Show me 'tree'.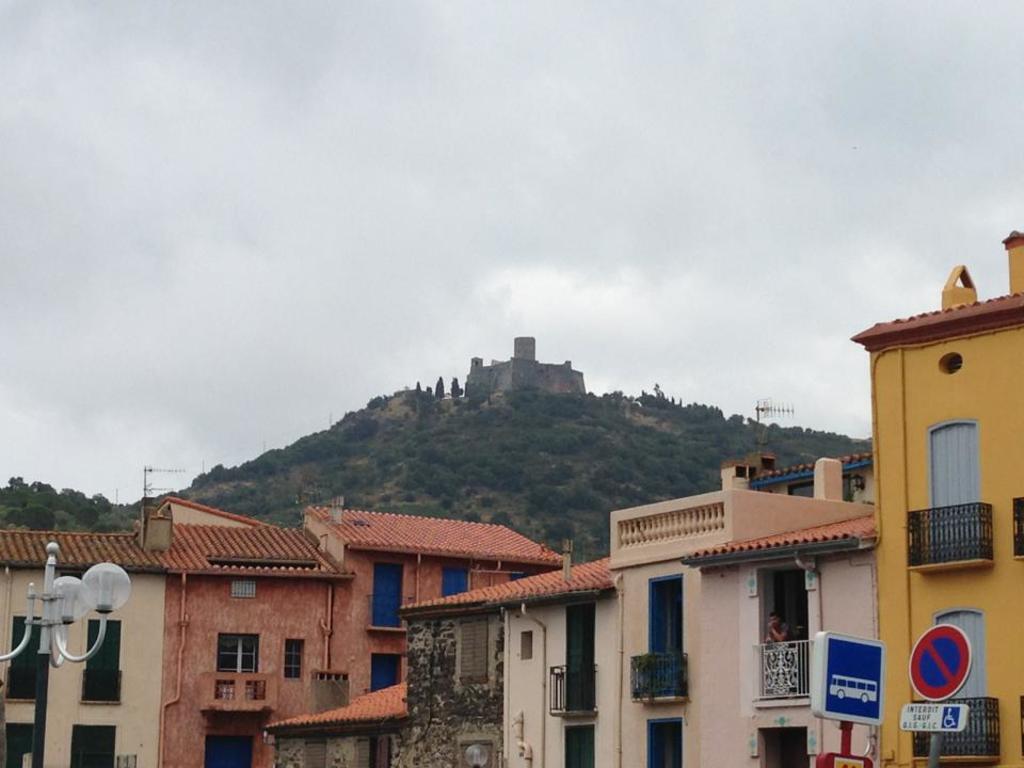
'tree' is here: detection(581, 386, 627, 428).
